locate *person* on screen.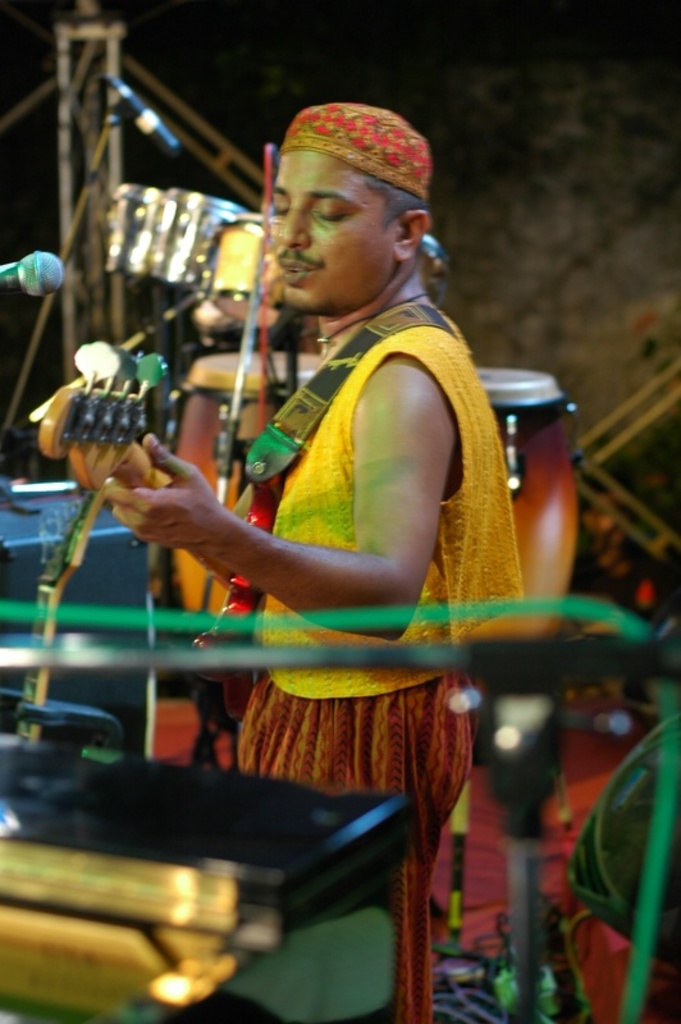
On screen at l=92, t=101, r=530, b=895.
